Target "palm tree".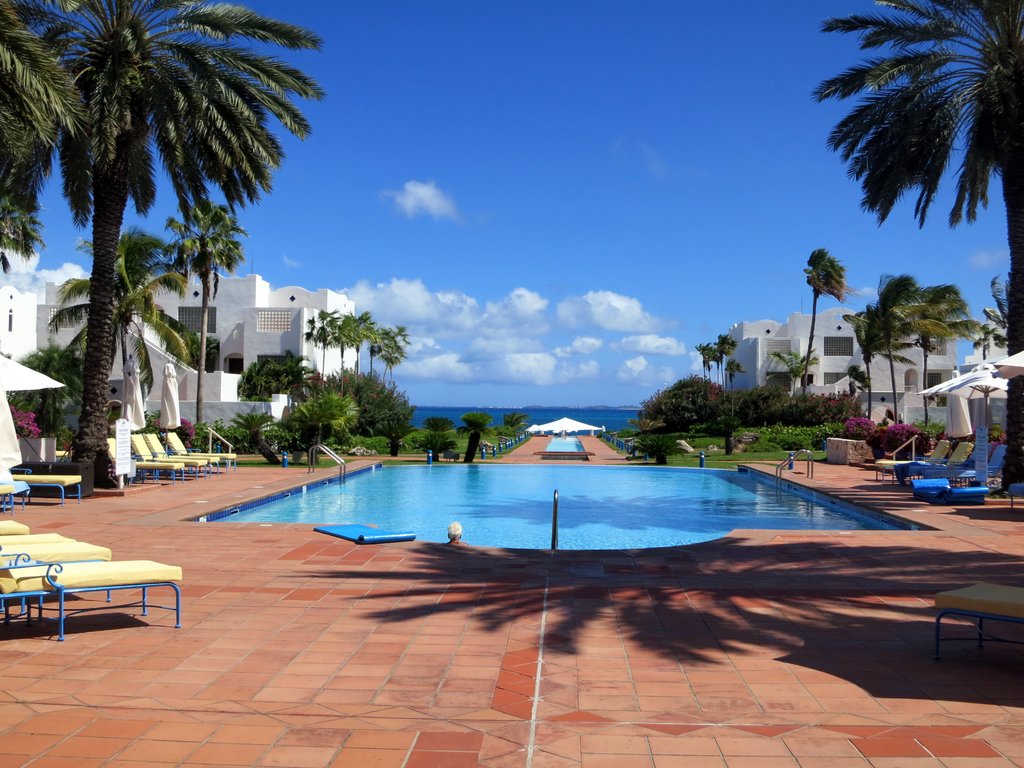
Target region: rect(817, 0, 1023, 332).
